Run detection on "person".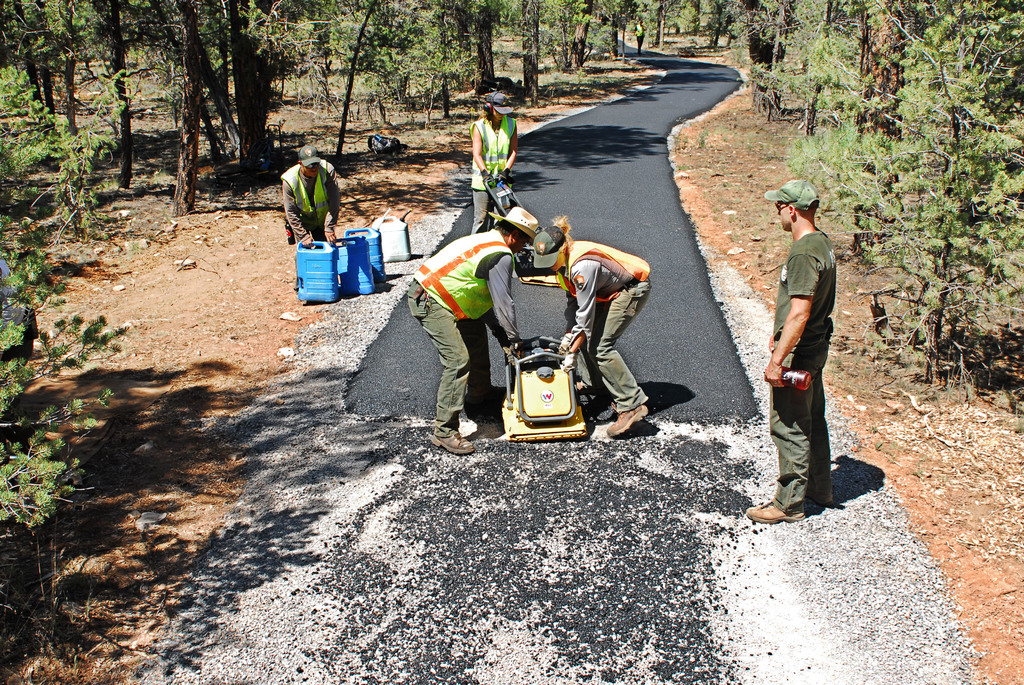
Result: l=278, t=142, r=348, b=256.
